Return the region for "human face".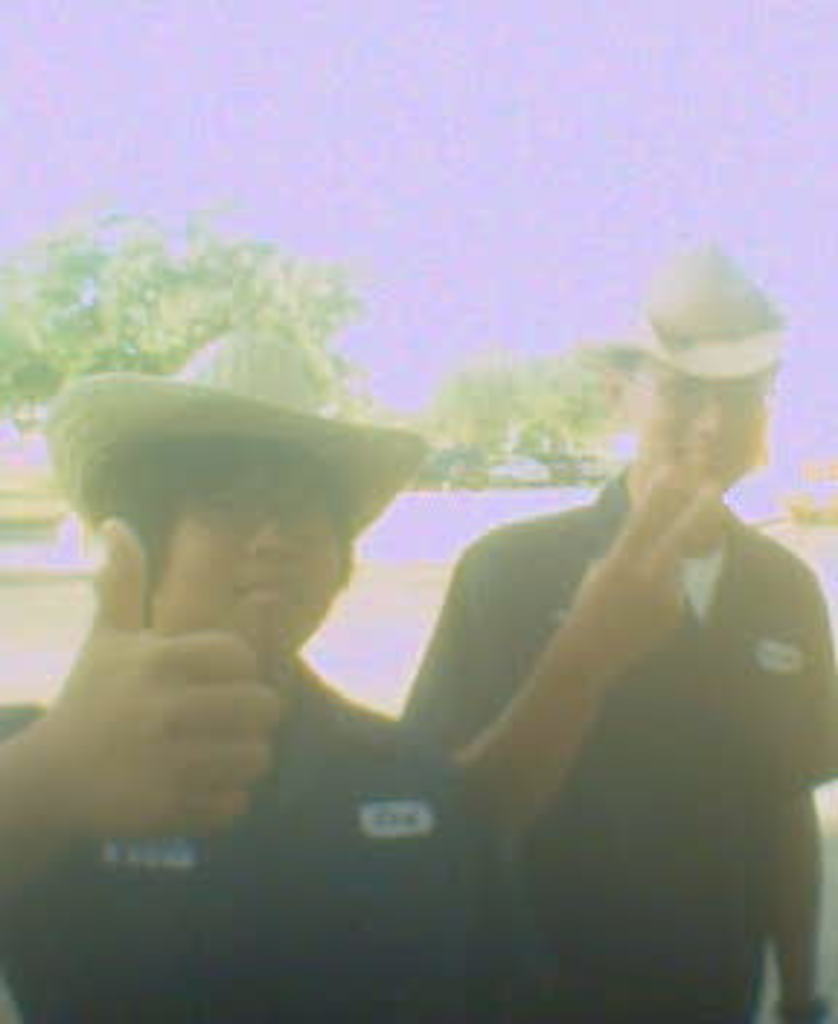
617/372/759/506.
